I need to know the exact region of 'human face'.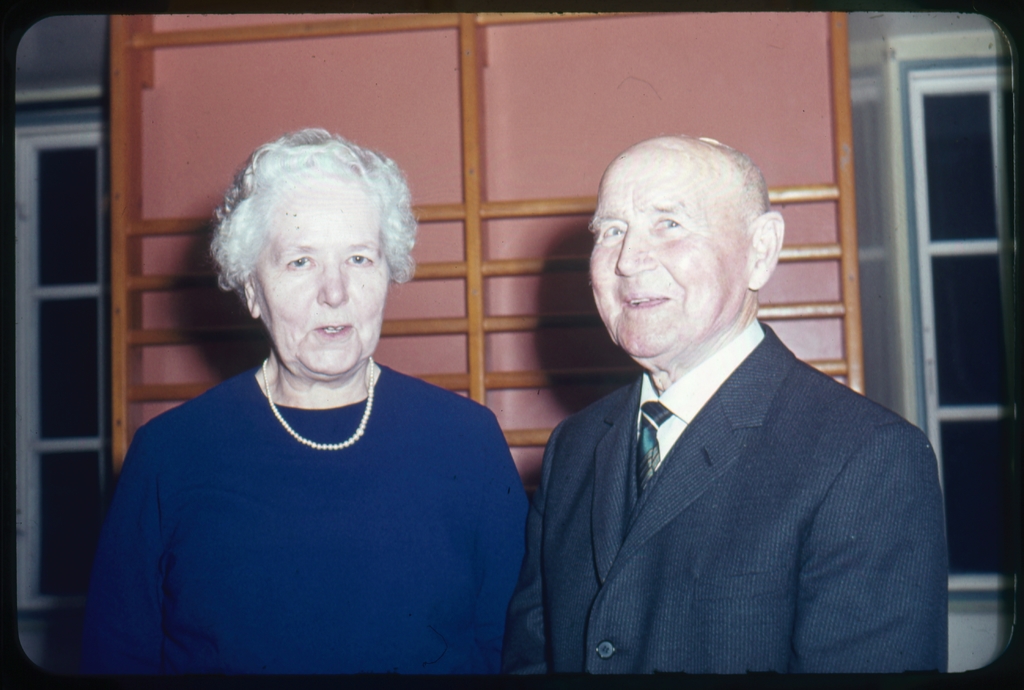
Region: region(257, 177, 388, 374).
